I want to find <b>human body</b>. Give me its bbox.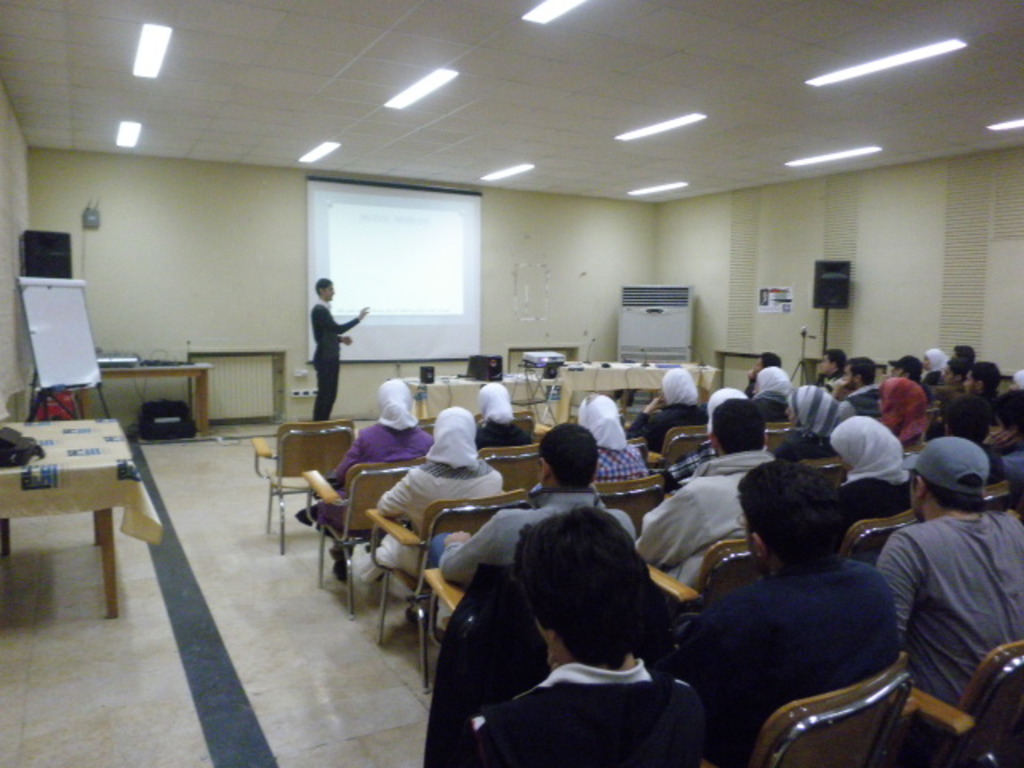
(x1=632, y1=395, x2=706, y2=448).
